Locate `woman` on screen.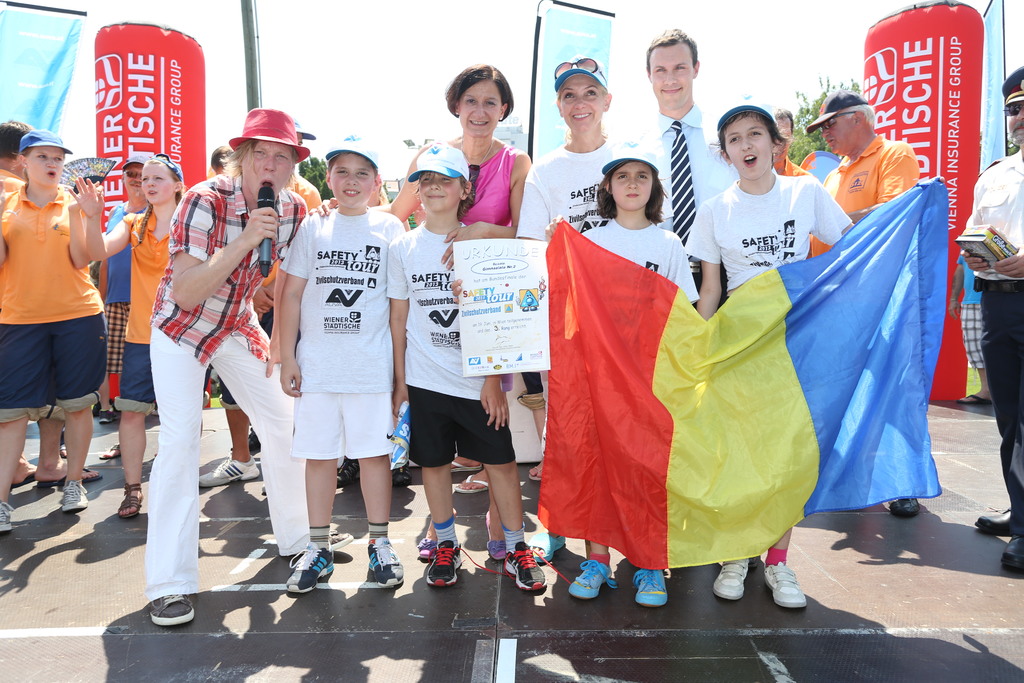
On screen at region(66, 152, 186, 525).
